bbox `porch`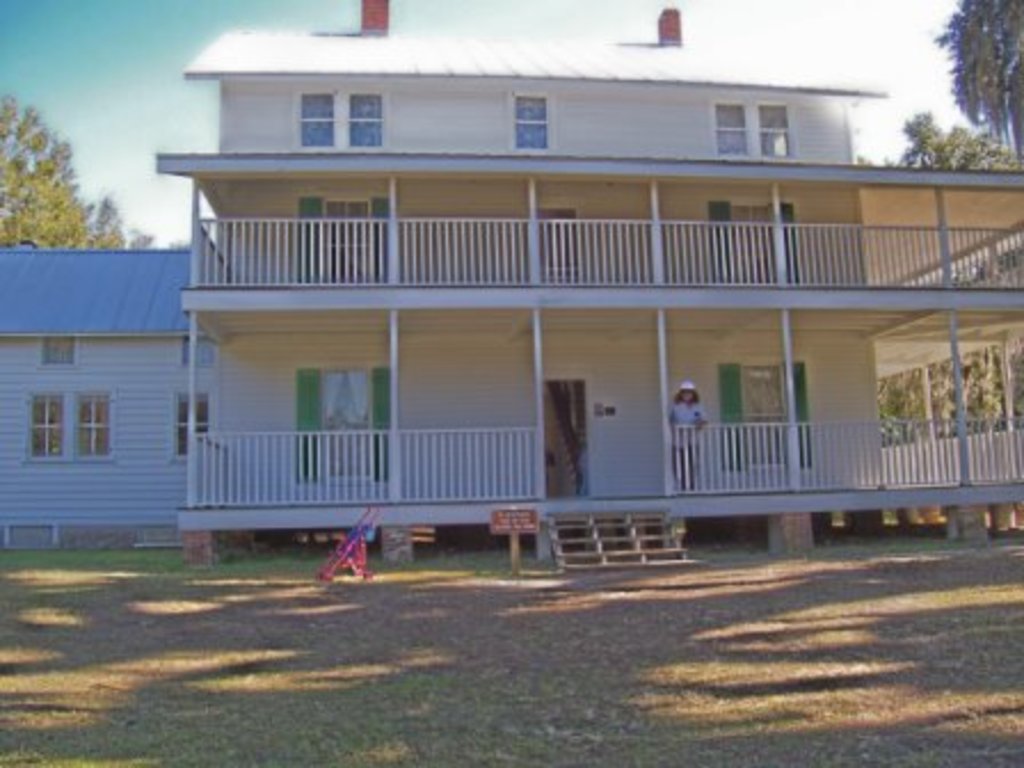
box(0, 142, 1023, 738)
